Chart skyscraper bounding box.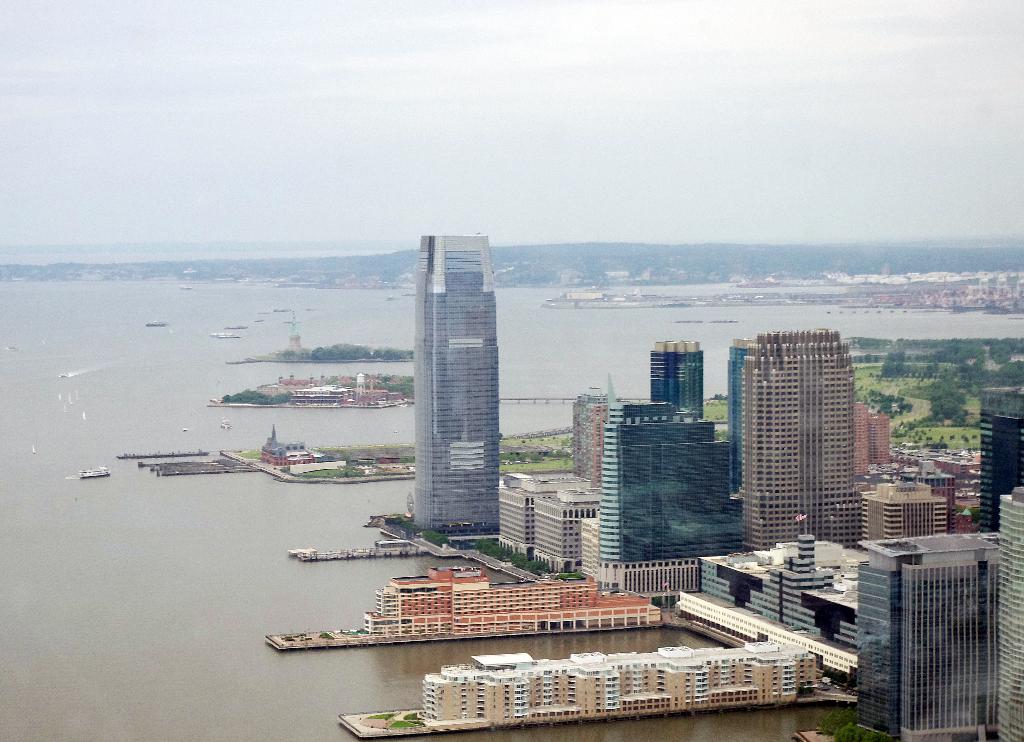
Charted: 978:409:1018:535.
